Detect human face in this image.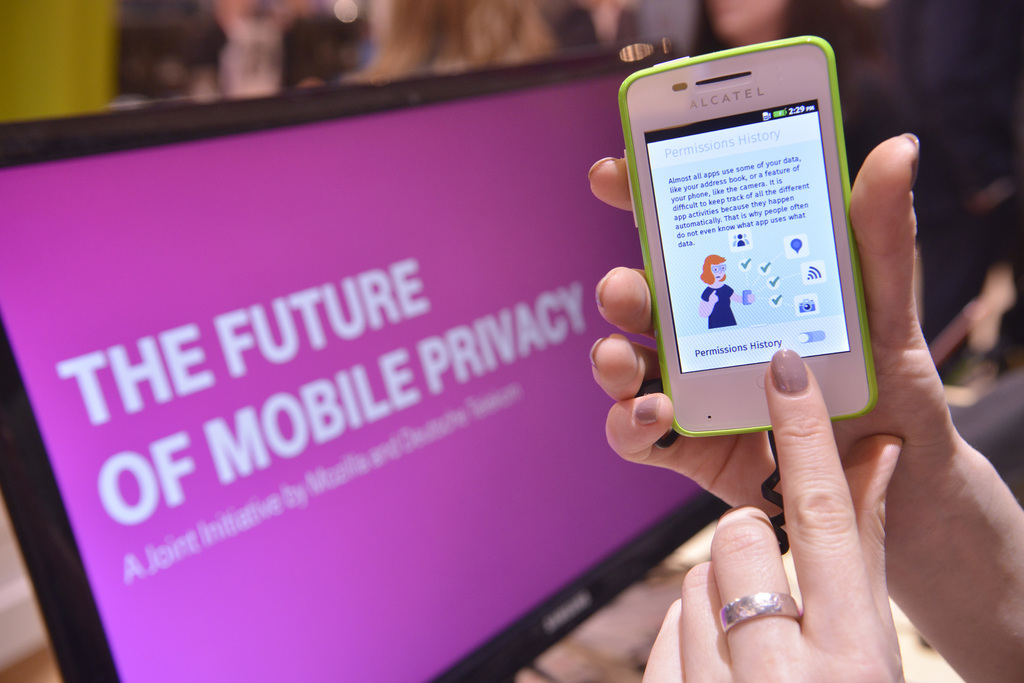
Detection: box=[709, 262, 728, 285].
